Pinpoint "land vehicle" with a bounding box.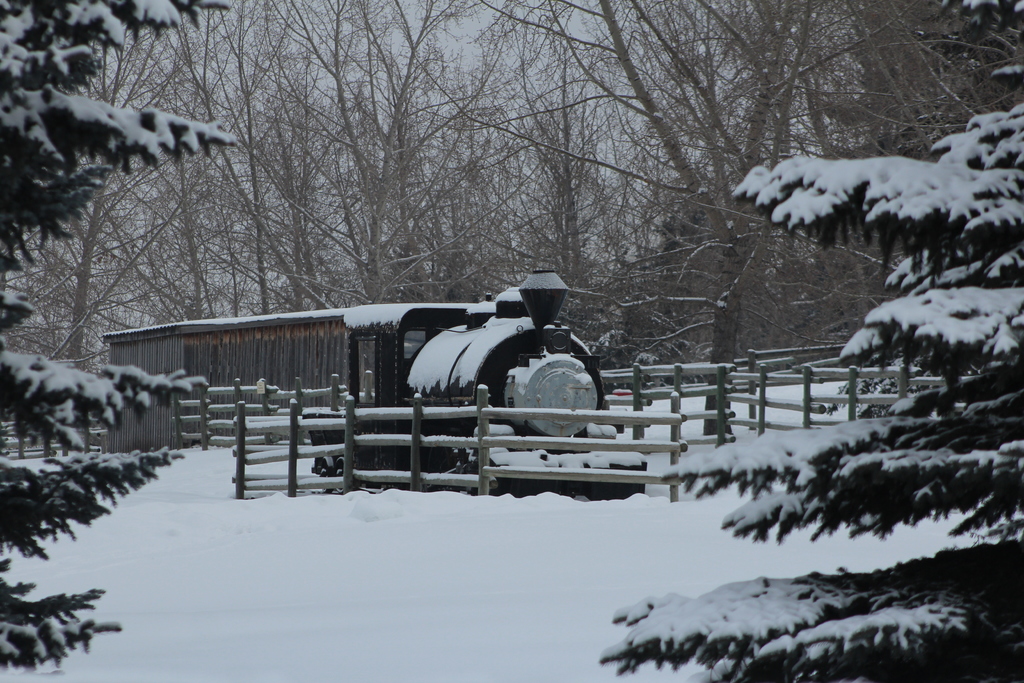
{"x1": 148, "y1": 276, "x2": 682, "y2": 514}.
